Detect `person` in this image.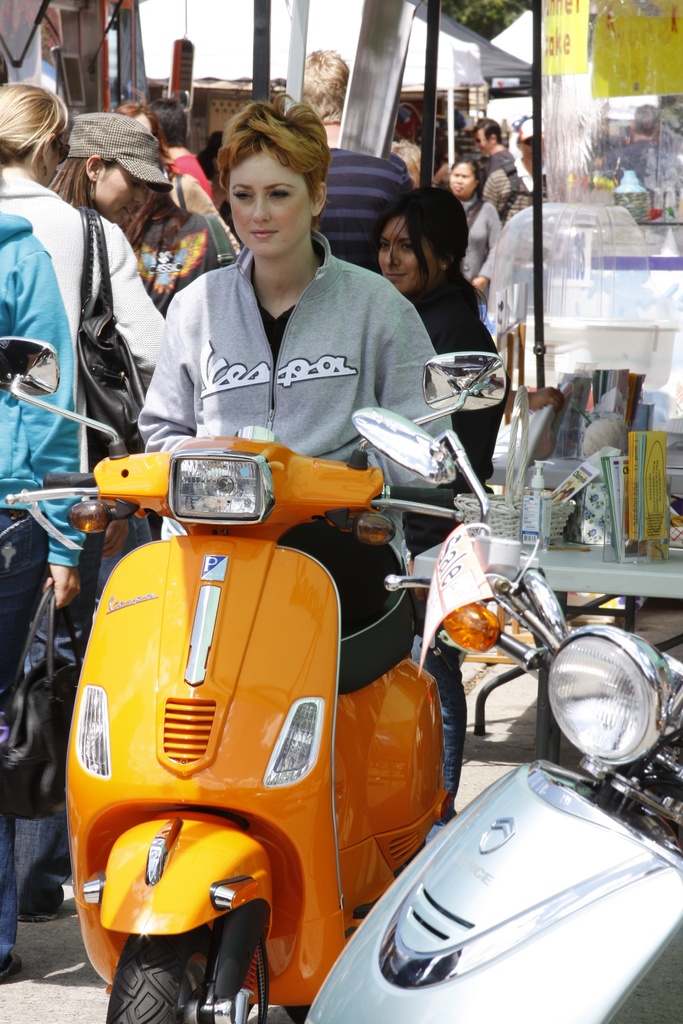
Detection: l=443, t=156, r=504, b=299.
